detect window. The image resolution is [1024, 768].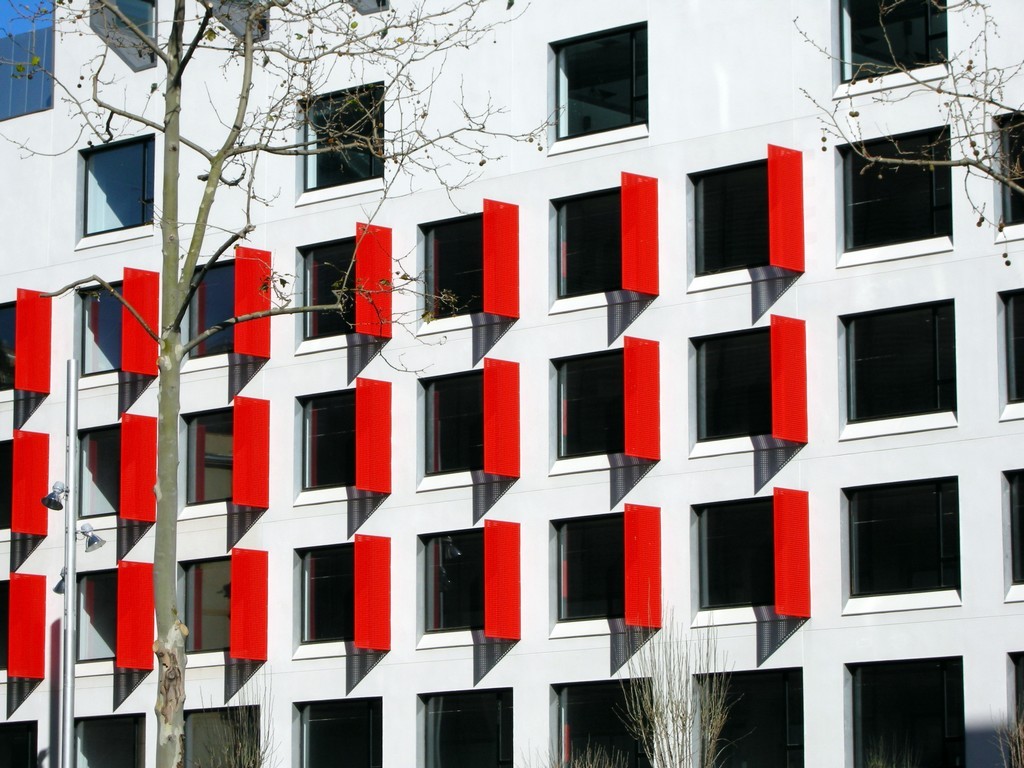
left=0, top=723, right=39, bottom=767.
